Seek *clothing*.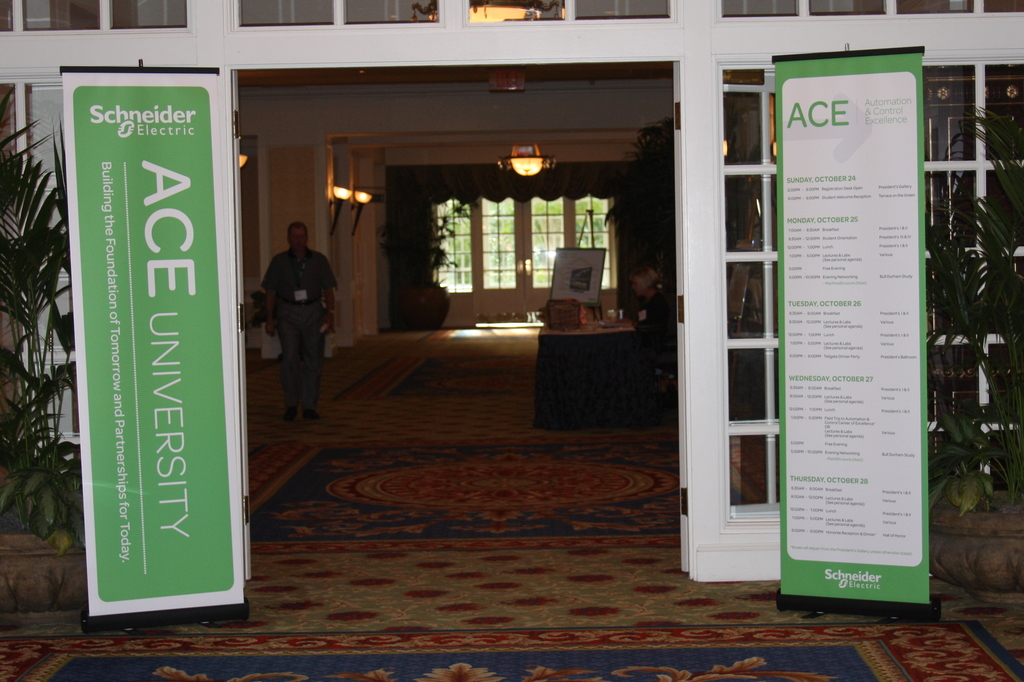
Rect(260, 232, 347, 428).
